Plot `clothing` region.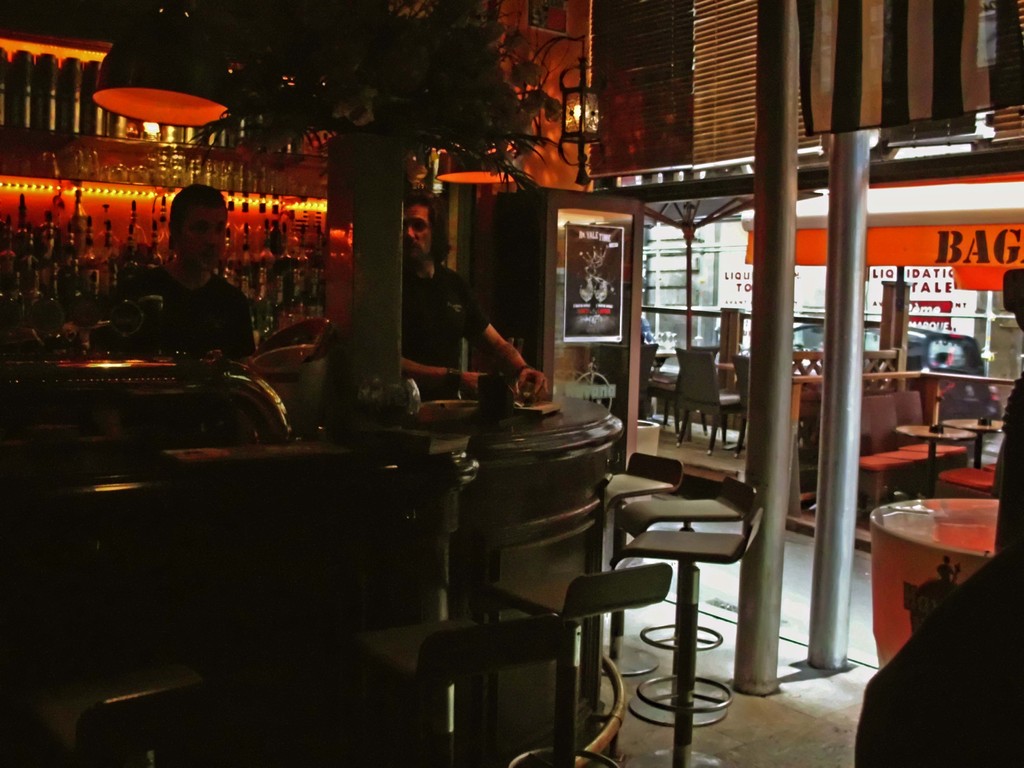
Plotted at (left=356, top=268, right=509, bottom=422).
